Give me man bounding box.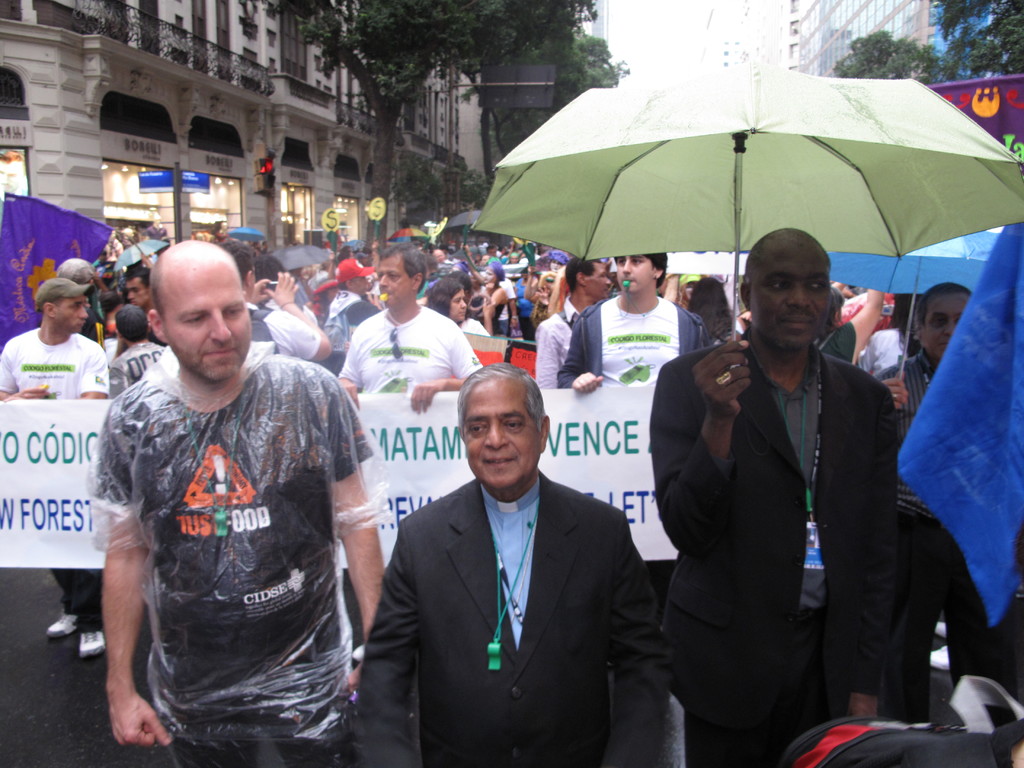
[x1=129, y1=271, x2=189, y2=352].
